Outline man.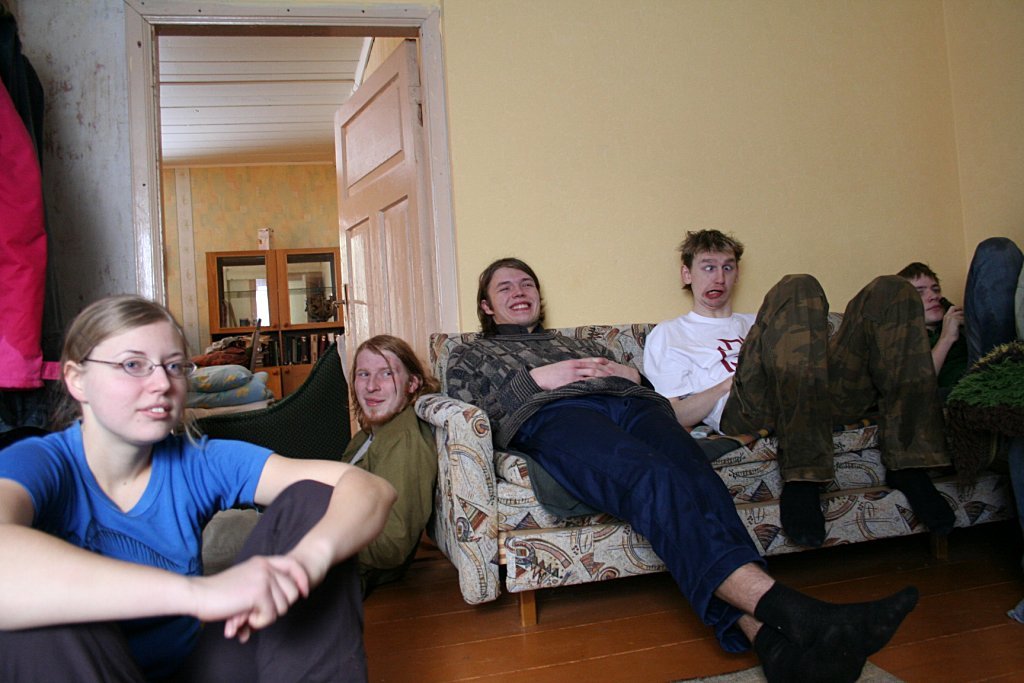
Outline: Rect(198, 328, 444, 562).
